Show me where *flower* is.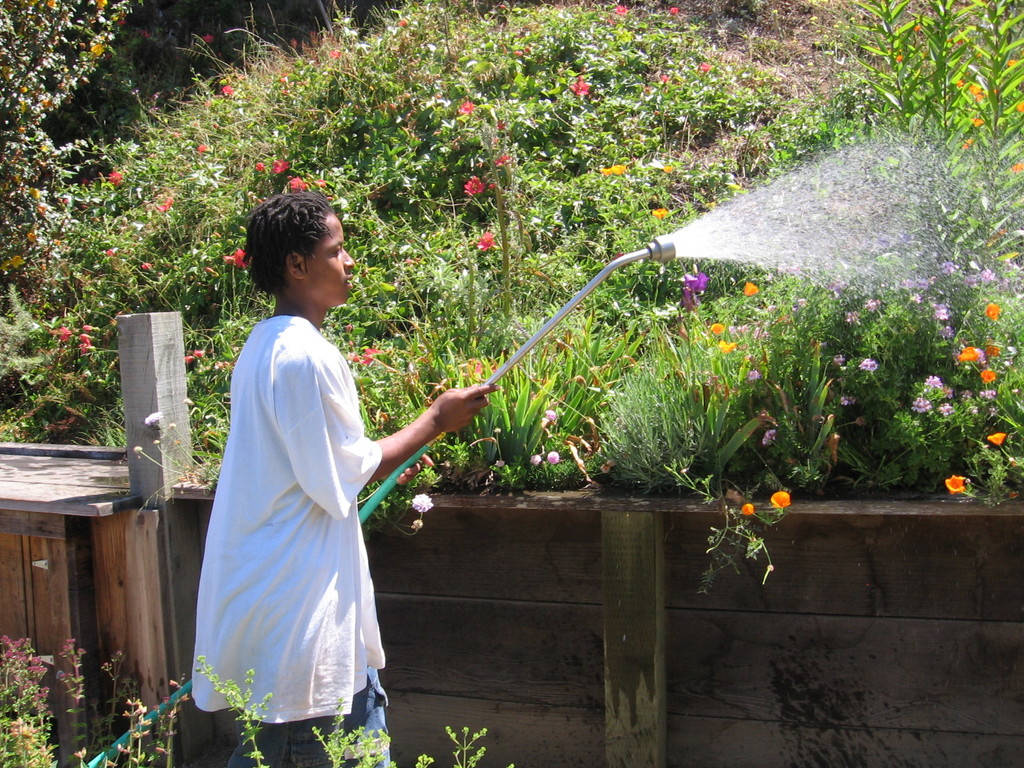
*flower* is at locate(464, 177, 483, 197).
